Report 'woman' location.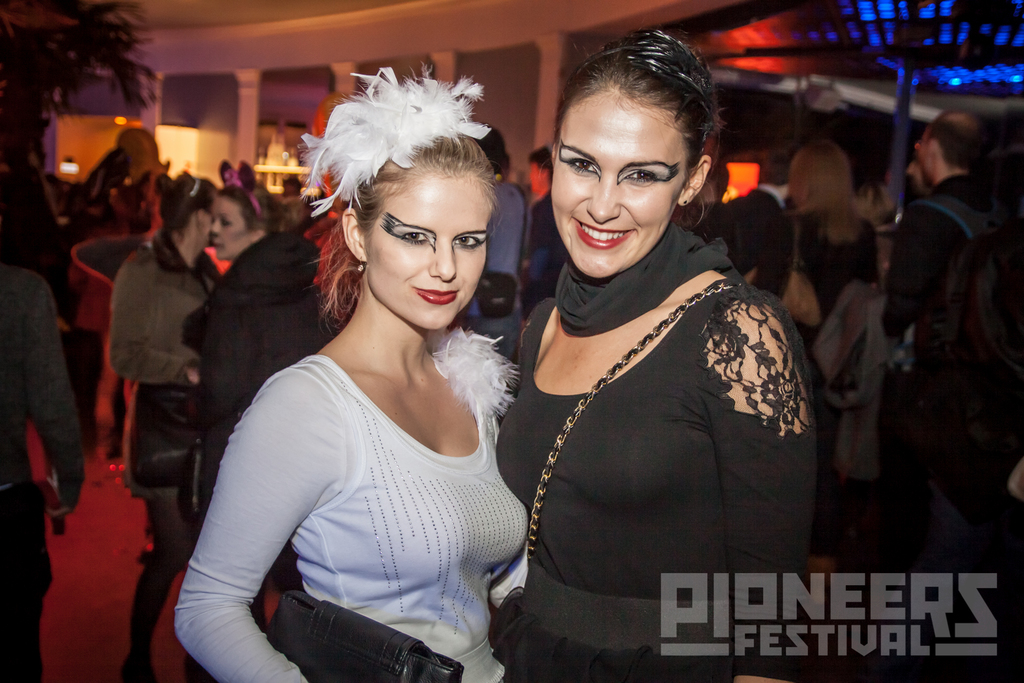
Report: region(493, 67, 834, 674).
